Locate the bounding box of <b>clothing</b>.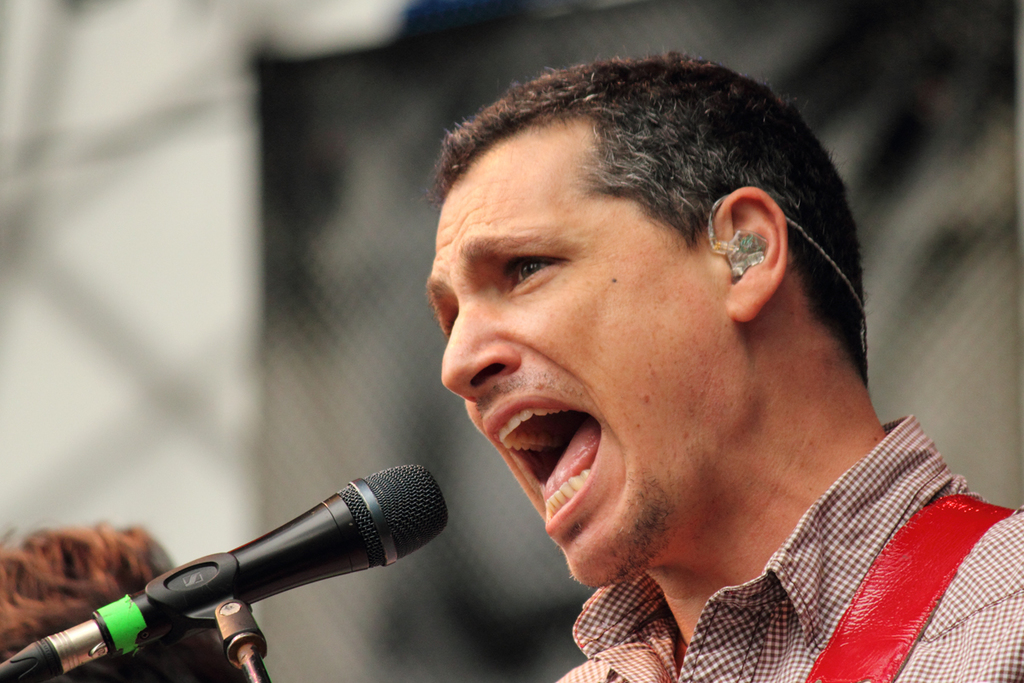
Bounding box: rect(549, 416, 1023, 682).
